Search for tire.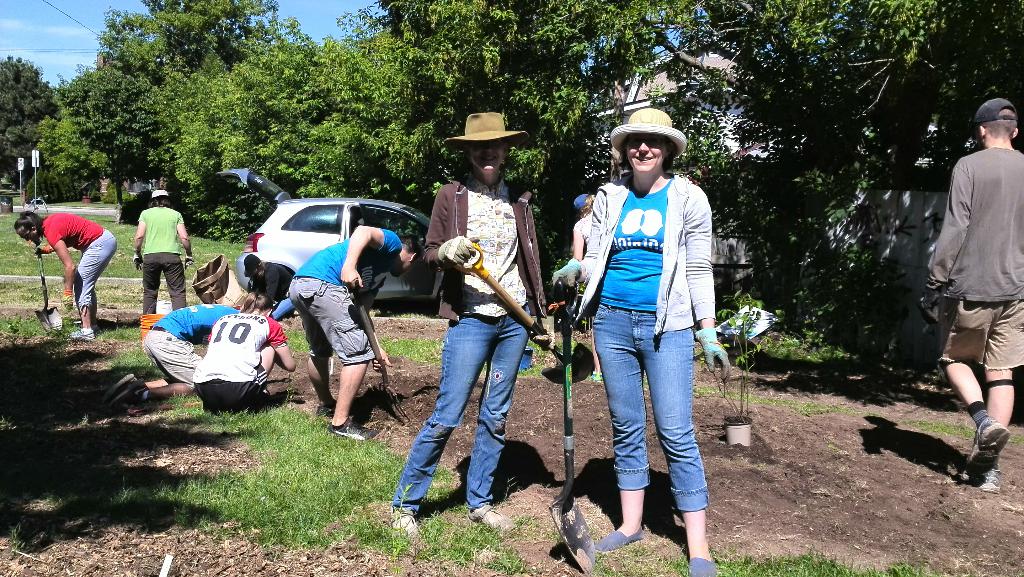
Found at BBox(427, 287, 449, 320).
